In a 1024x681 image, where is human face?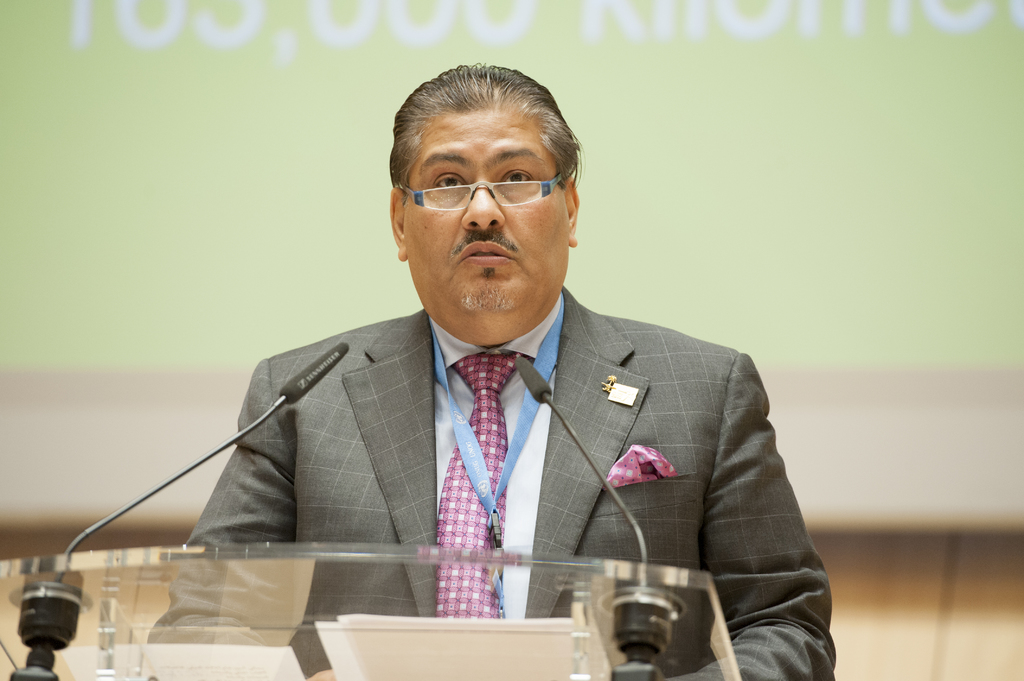
crop(403, 106, 568, 340).
